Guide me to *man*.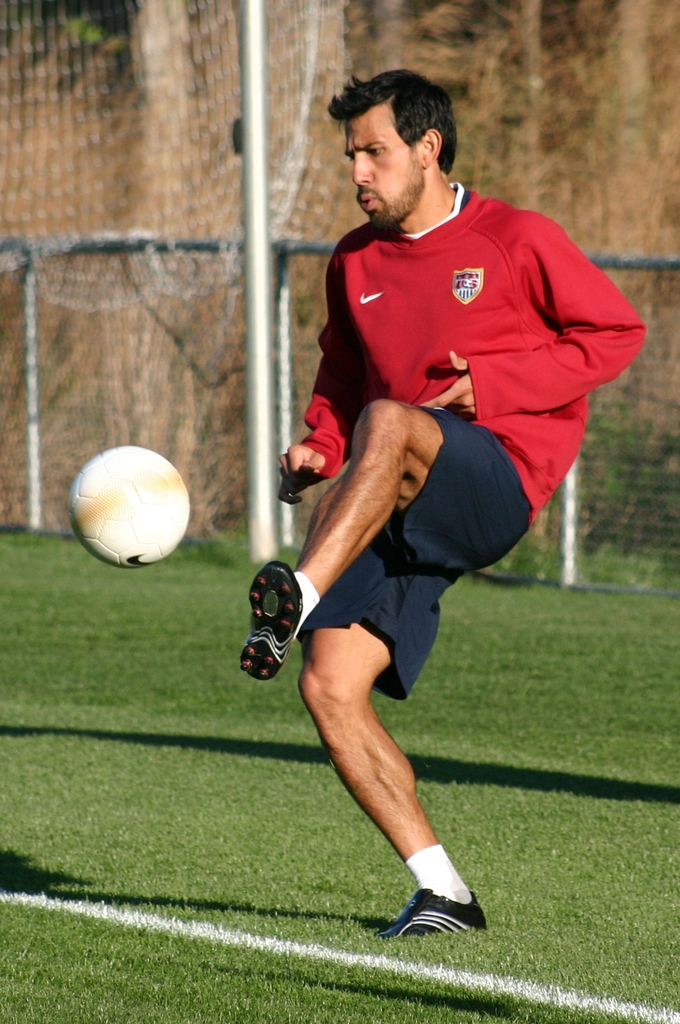
Guidance: (241, 64, 647, 949).
